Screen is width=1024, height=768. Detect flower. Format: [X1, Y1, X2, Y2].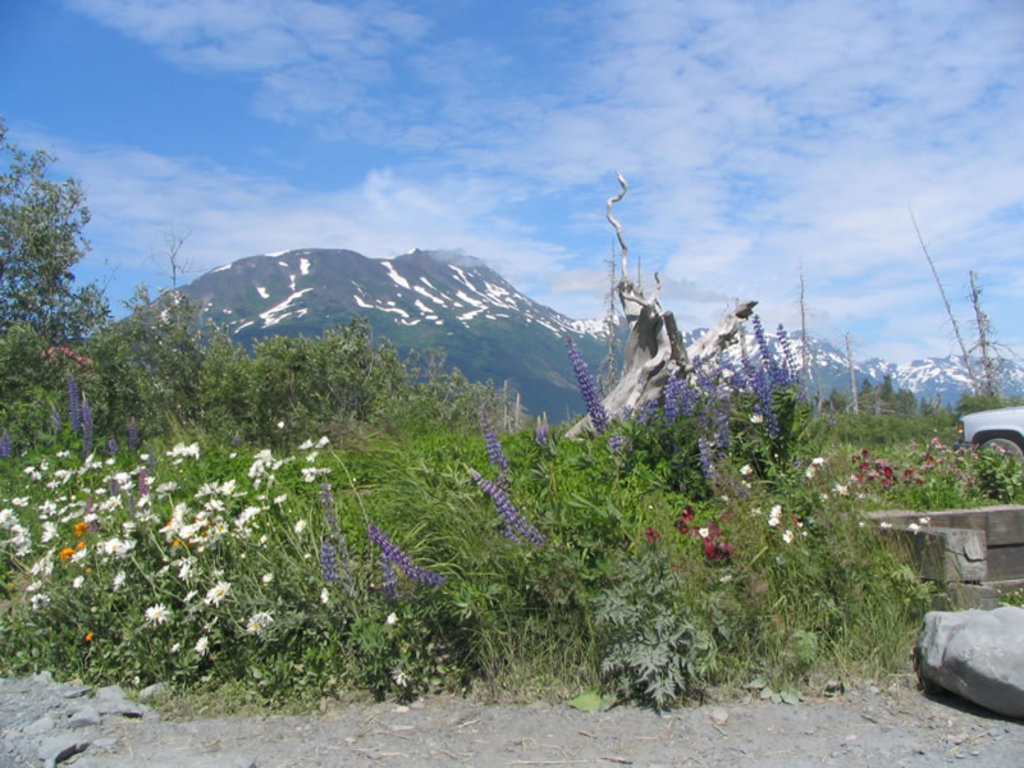
[909, 520, 924, 535].
